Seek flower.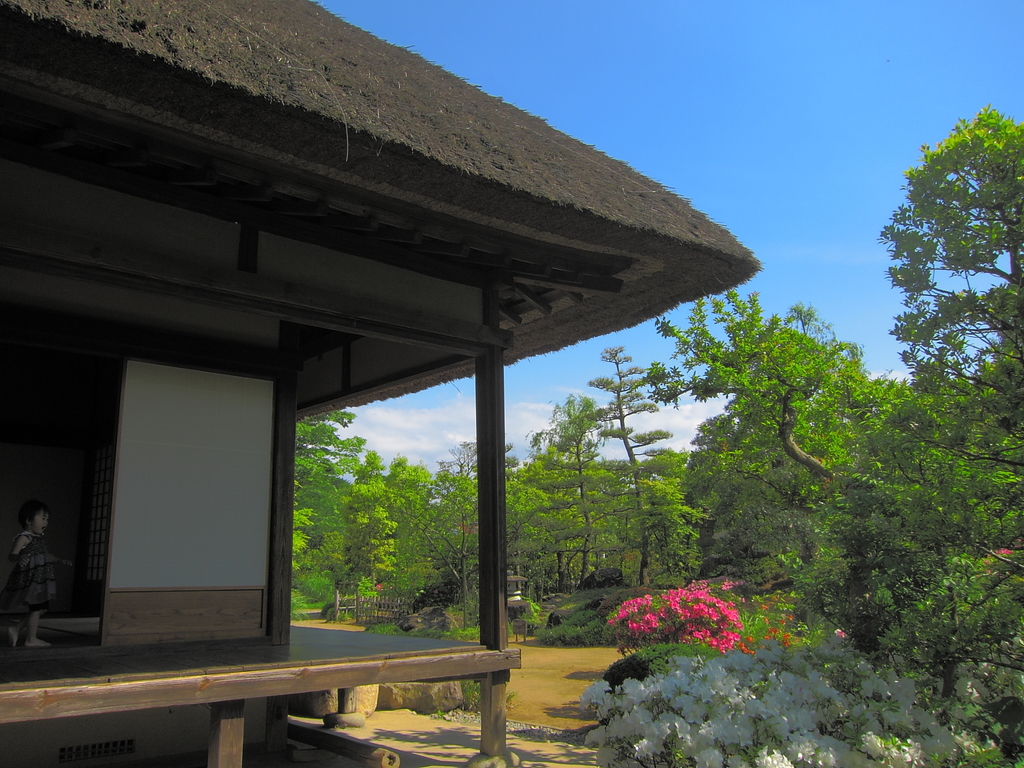
(747,638,751,641).
